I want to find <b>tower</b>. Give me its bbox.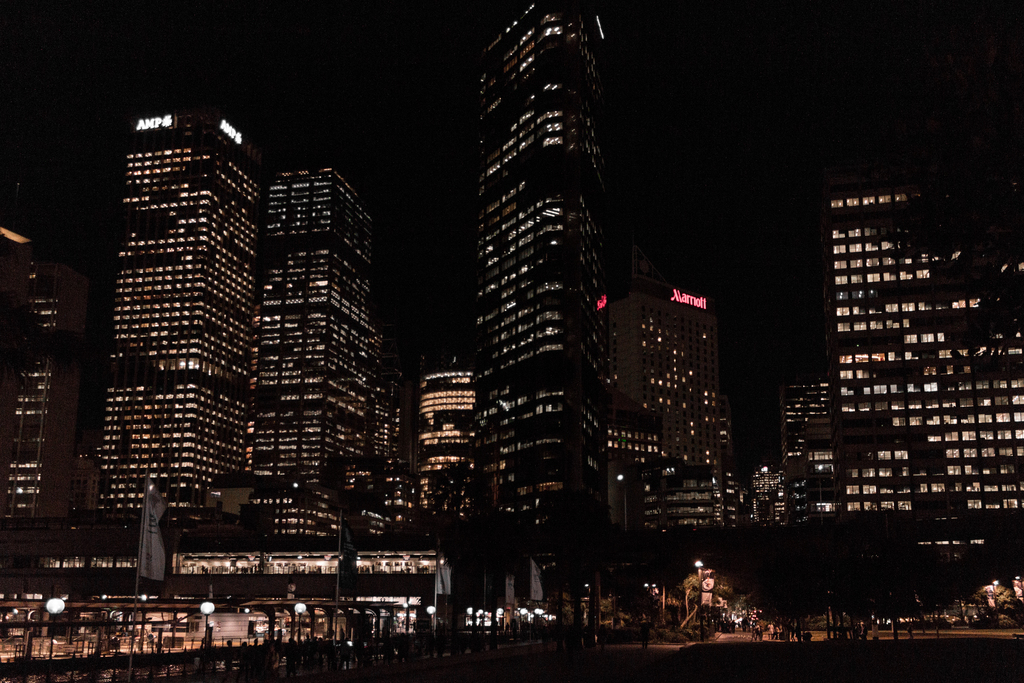
rect(439, 16, 664, 452).
